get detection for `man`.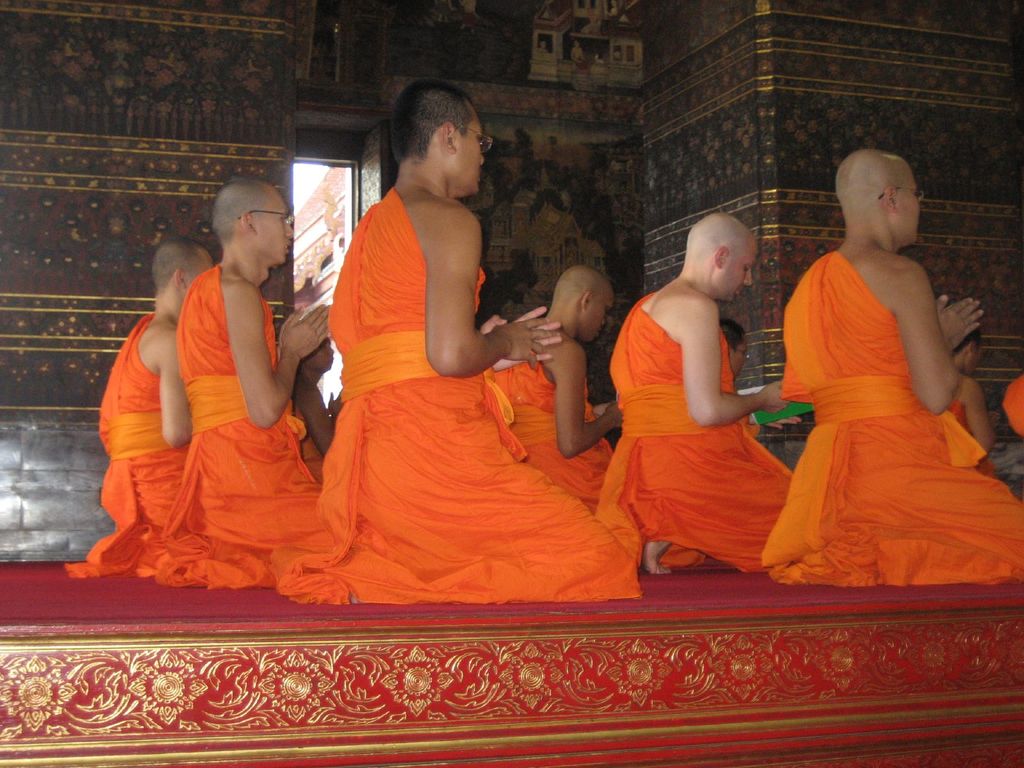
Detection: [100, 236, 215, 561].
